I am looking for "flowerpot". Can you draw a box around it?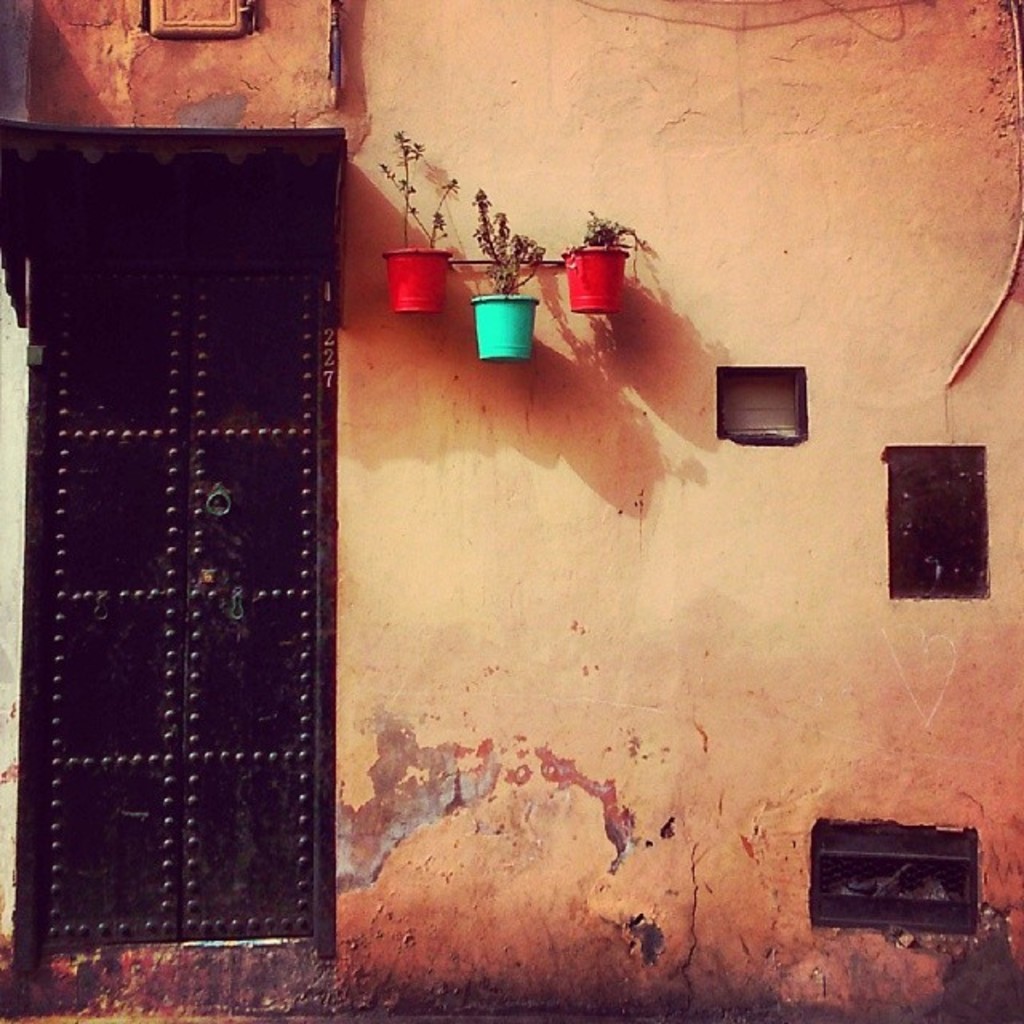
Sure, the bounding box is <bbox>558, 240, 634, 314</bbox>.
